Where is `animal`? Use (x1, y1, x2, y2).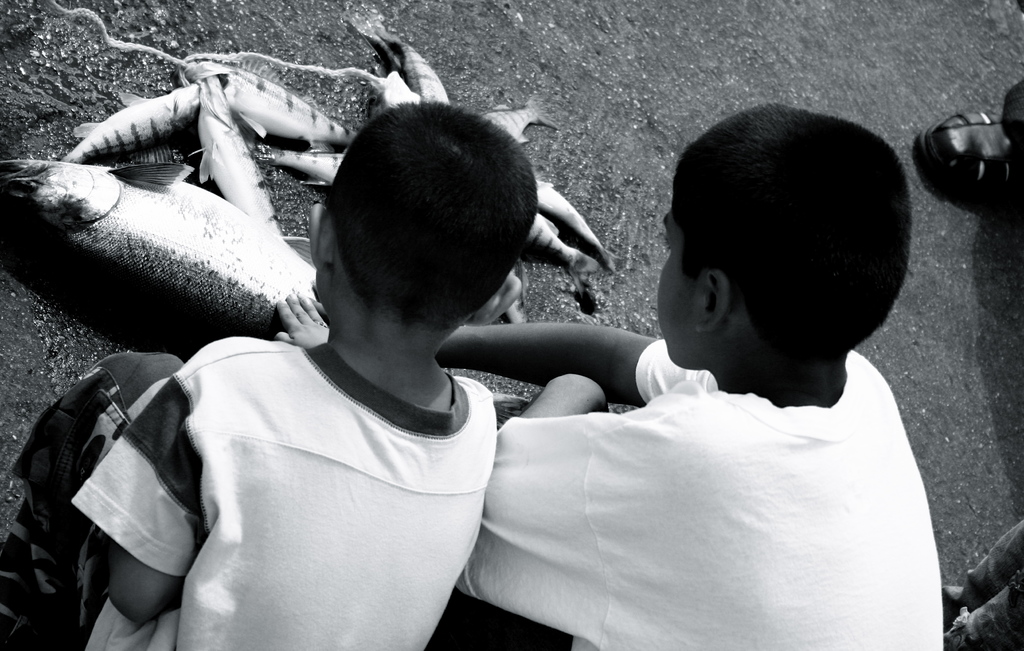
(186, 63, 353, 145).
